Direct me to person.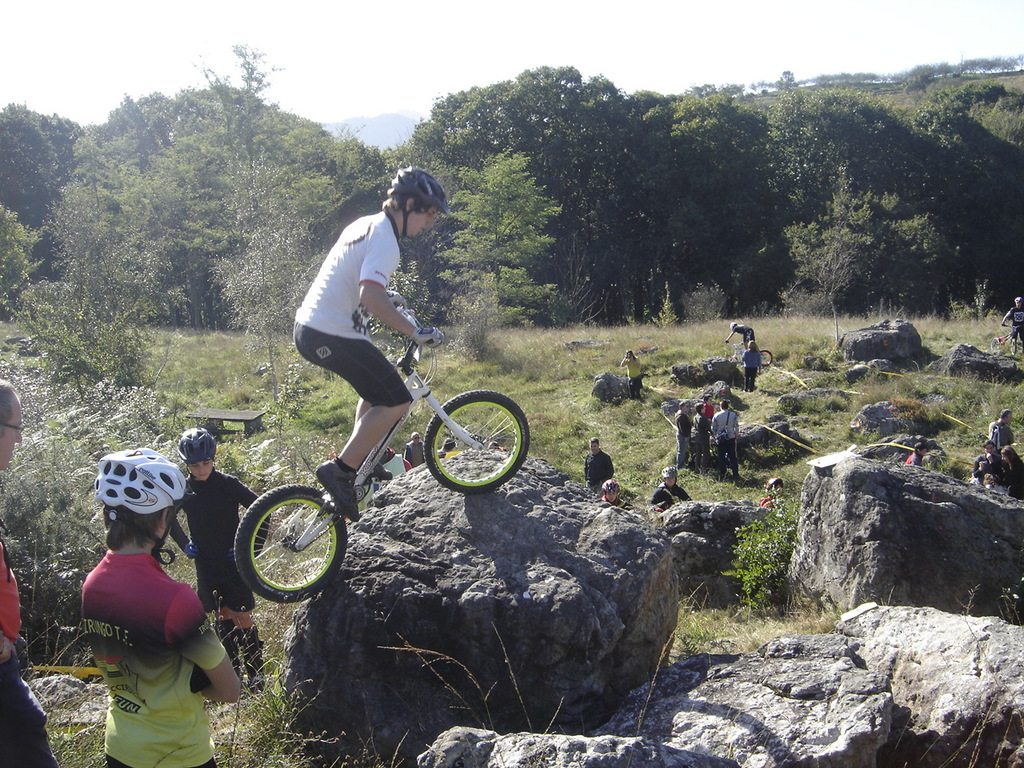
Direction: select_region(358, 450, 417, 506).
